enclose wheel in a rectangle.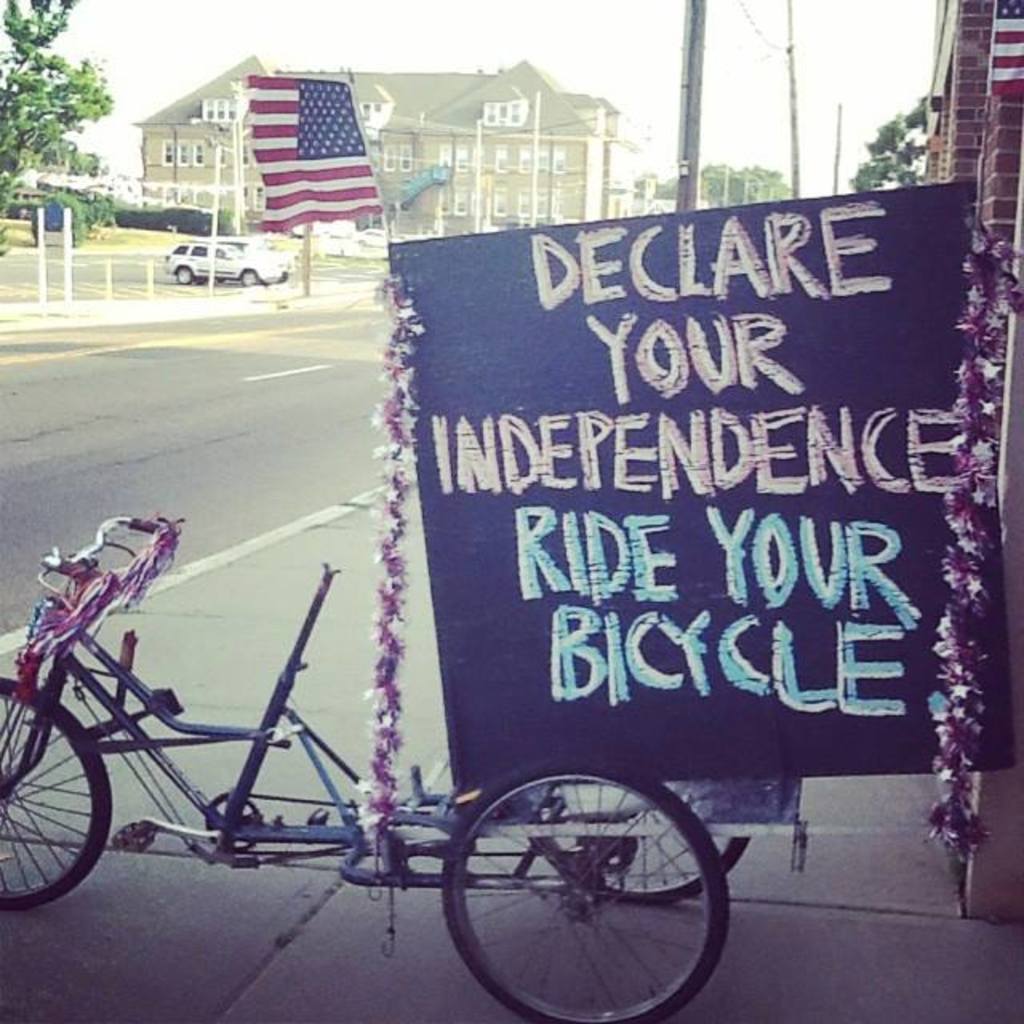
rect(0, 677, 115, 914).
